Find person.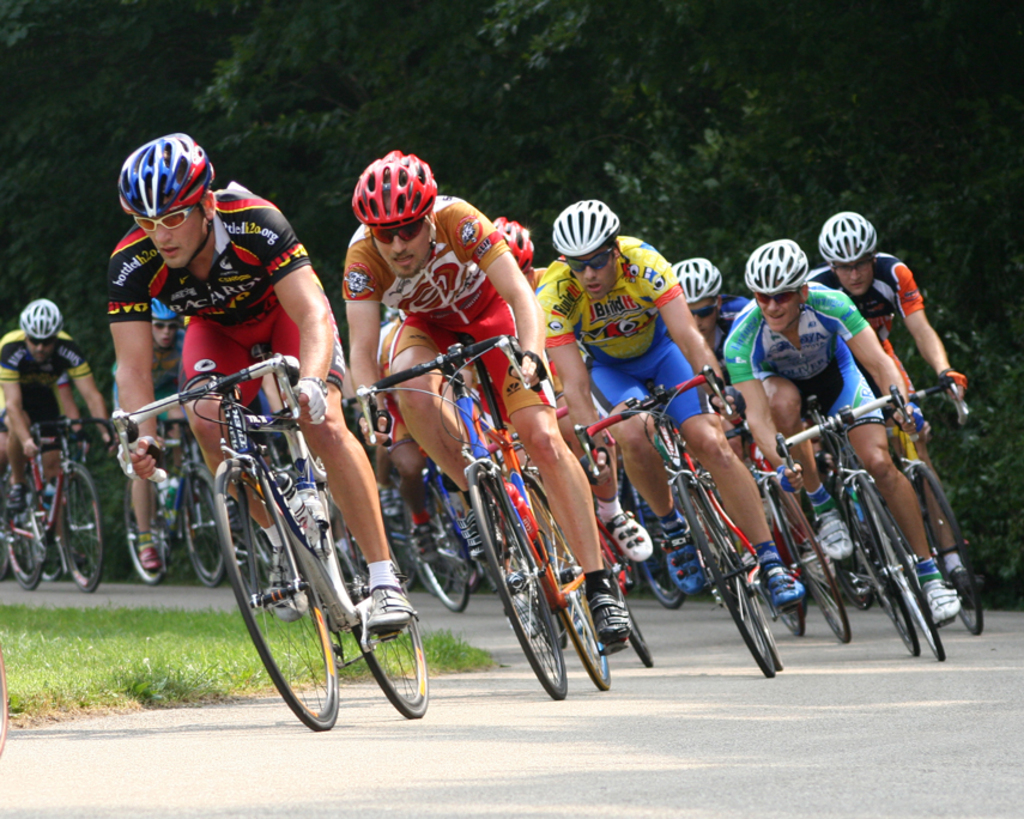
x1=531, y1=200, x2=801, y2=607.
